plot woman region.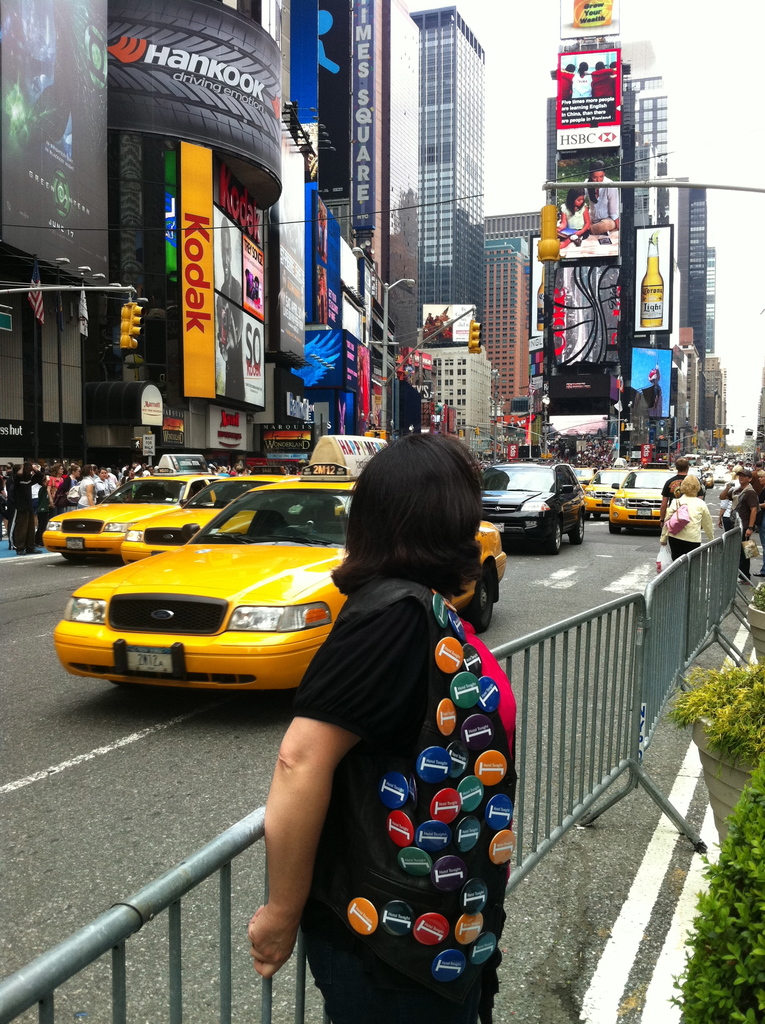
Plotted at 97:469:115:506.
